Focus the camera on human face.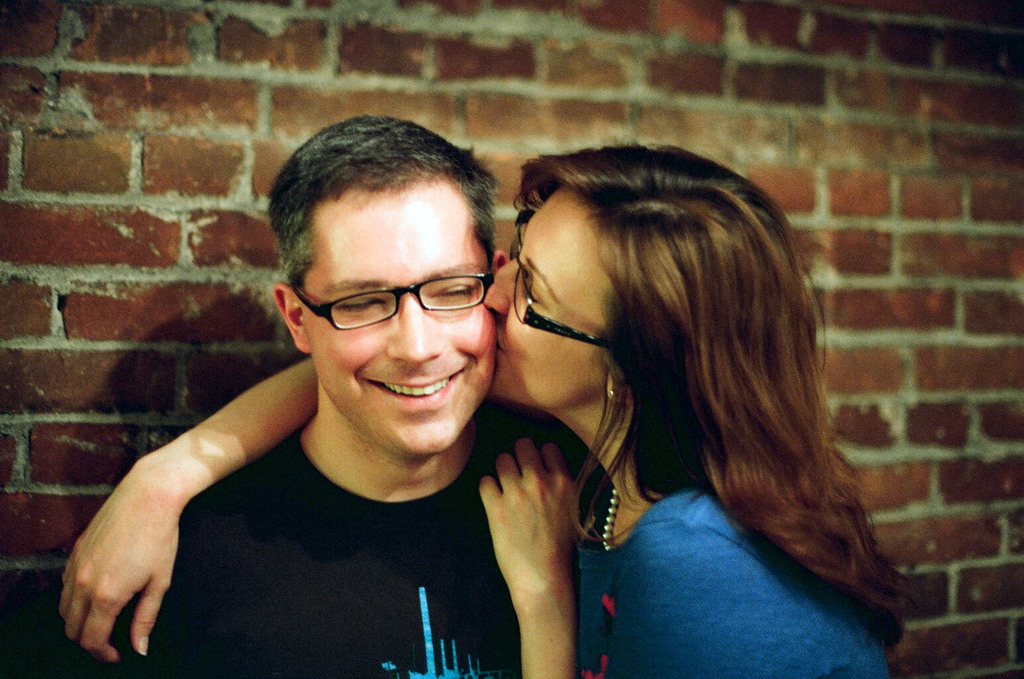
Focus region: 301,171,496,455.
